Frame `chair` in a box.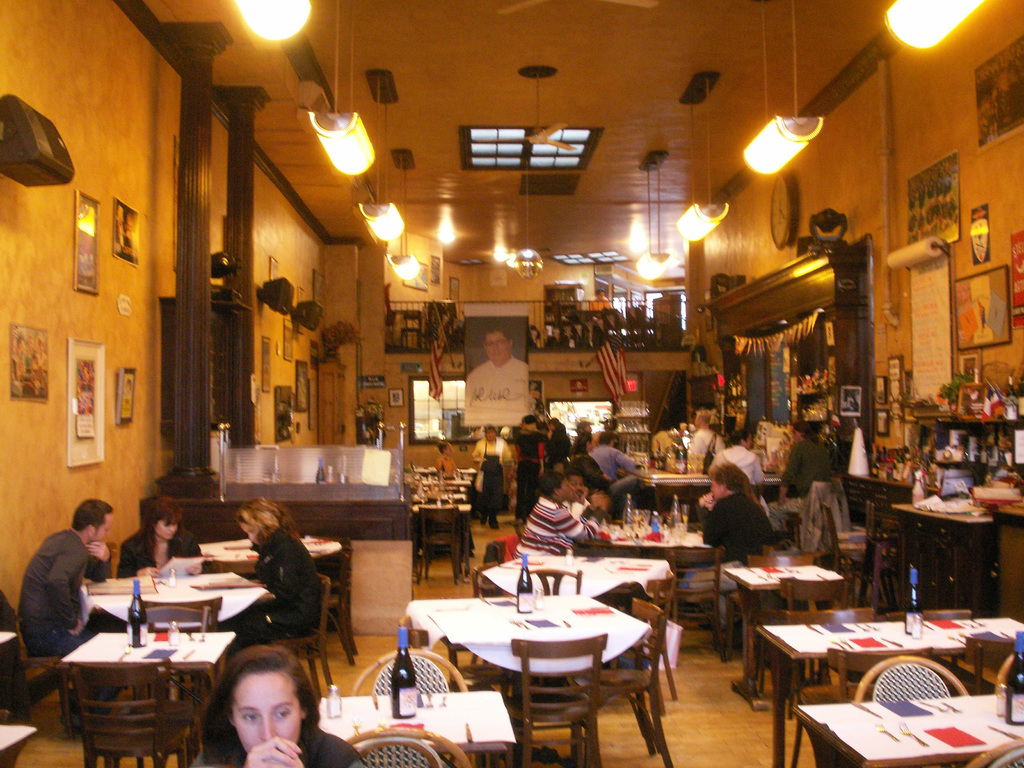
bbox=(883, 611, 974, 691).
